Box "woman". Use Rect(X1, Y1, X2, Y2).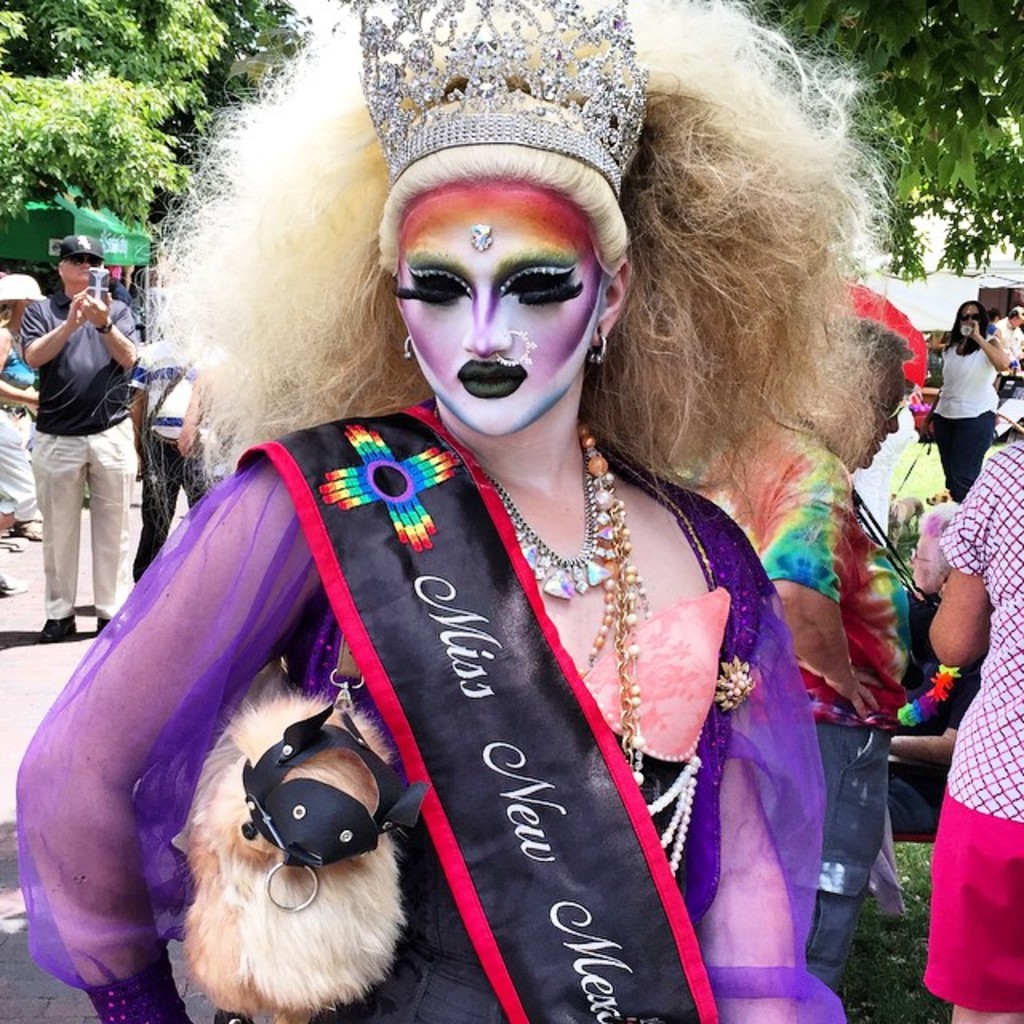
Rect(0, 272, 43, 595).
